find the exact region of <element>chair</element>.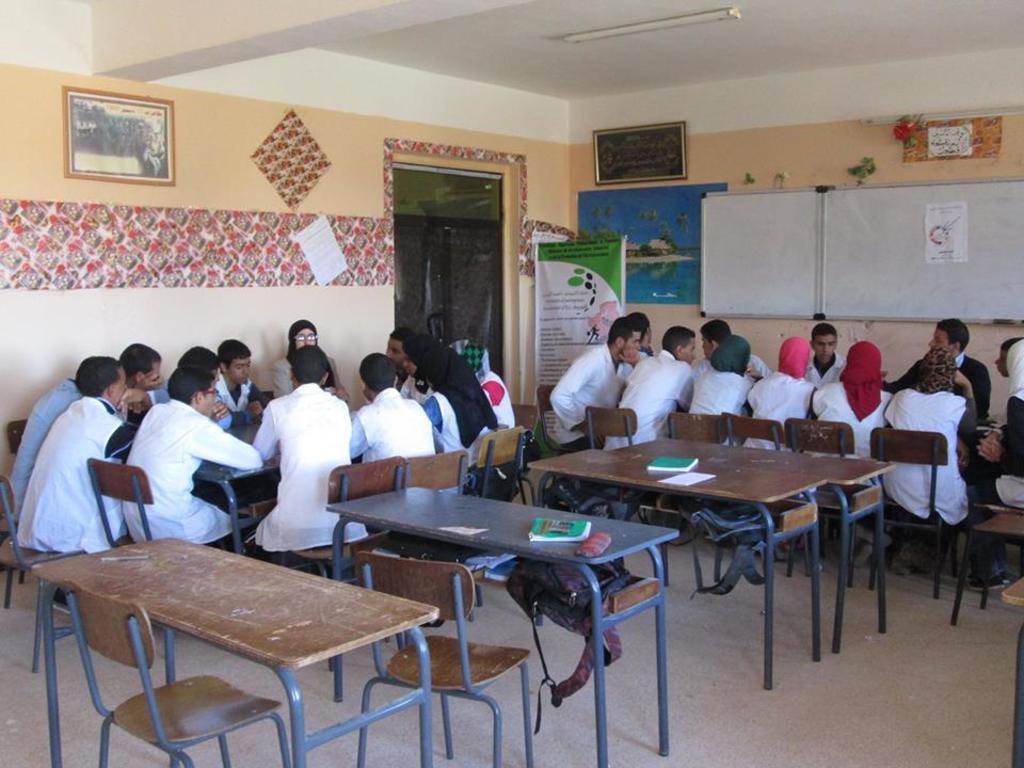
Exact region: {"x1": 720, "y1": 410, "x2": 790, "y2": 461}.
